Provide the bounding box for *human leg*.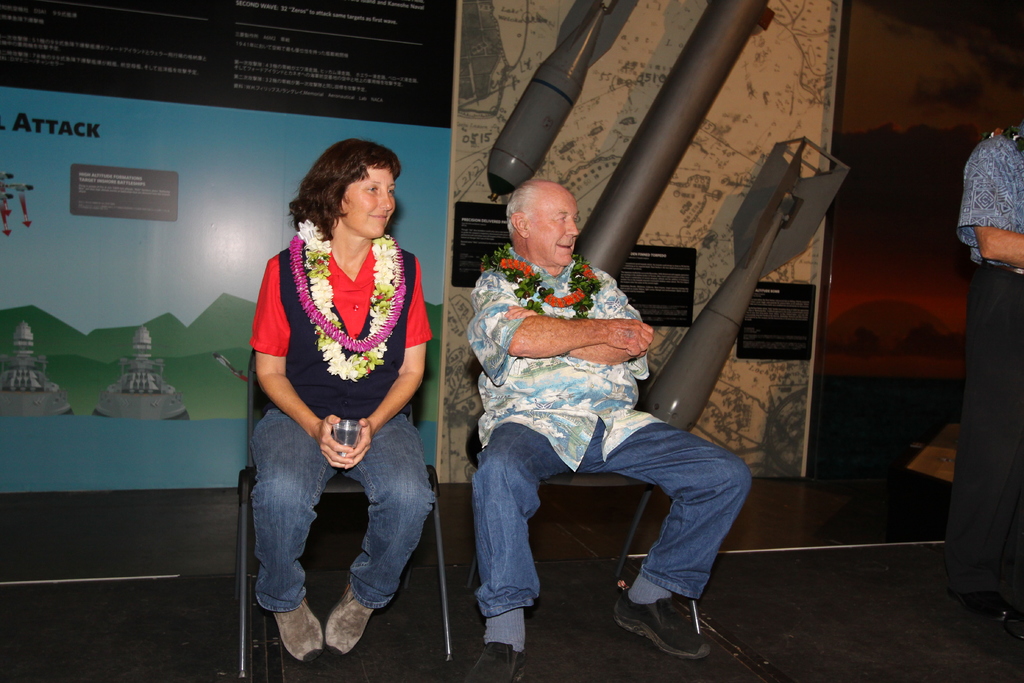
(left=467, top=419, right=564, bottom=682).
